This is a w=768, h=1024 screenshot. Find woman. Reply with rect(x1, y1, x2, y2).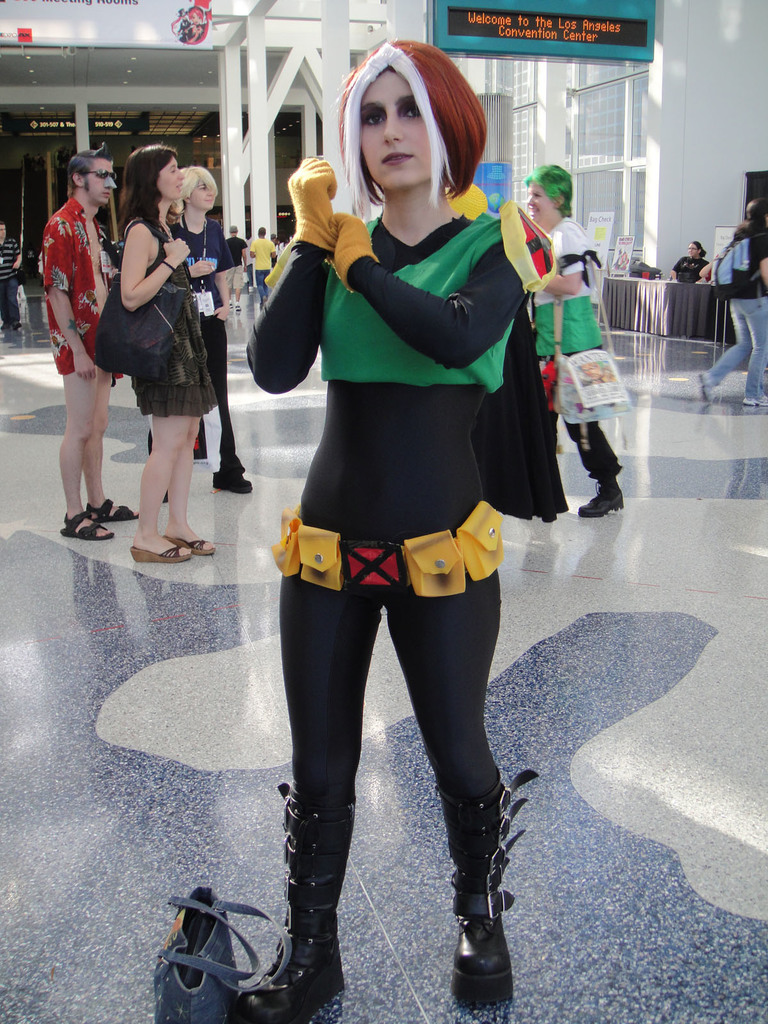
rect(664, 236, 708, 296).
